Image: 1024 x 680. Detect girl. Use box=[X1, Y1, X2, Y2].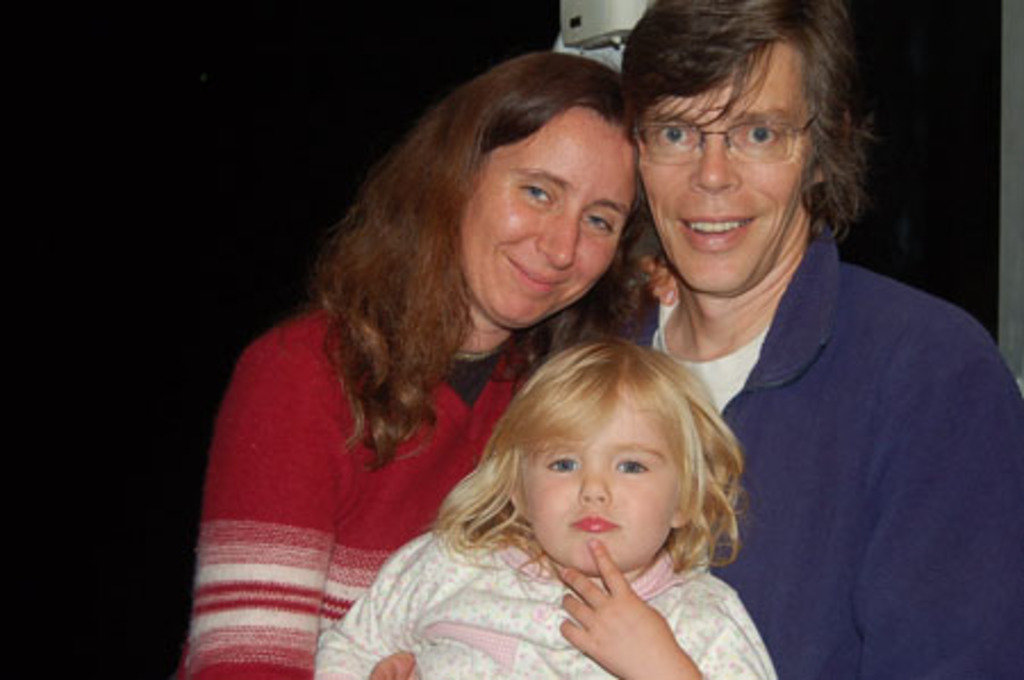
box=[319, 332, 771, 678].
